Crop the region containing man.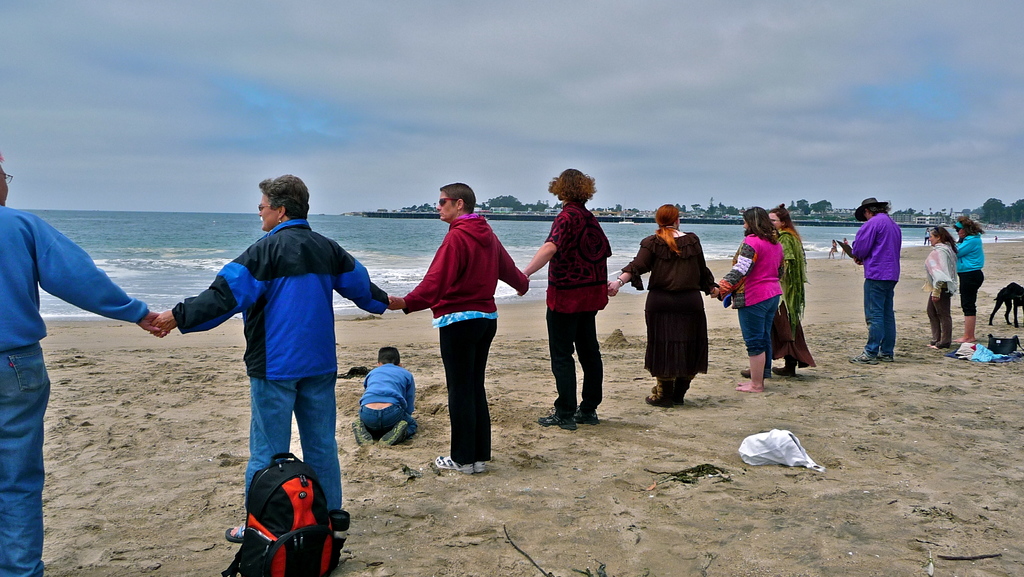
Crop region: box(351, 345, 419, 446).
